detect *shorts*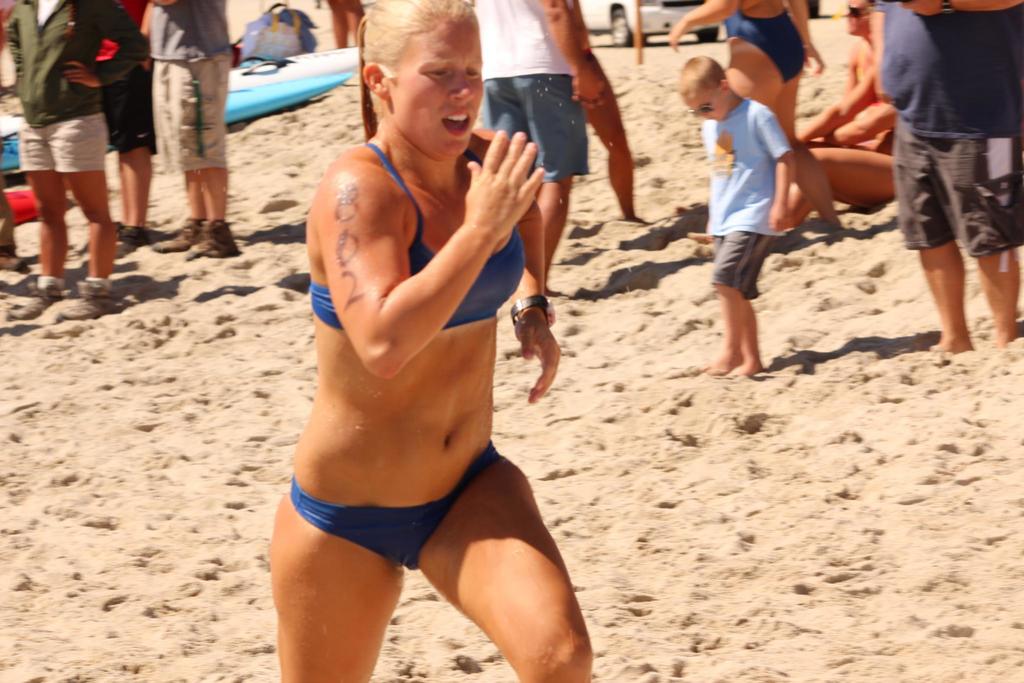
{"left": 105, "top": 69, "right": 157, "bottom": 154}
